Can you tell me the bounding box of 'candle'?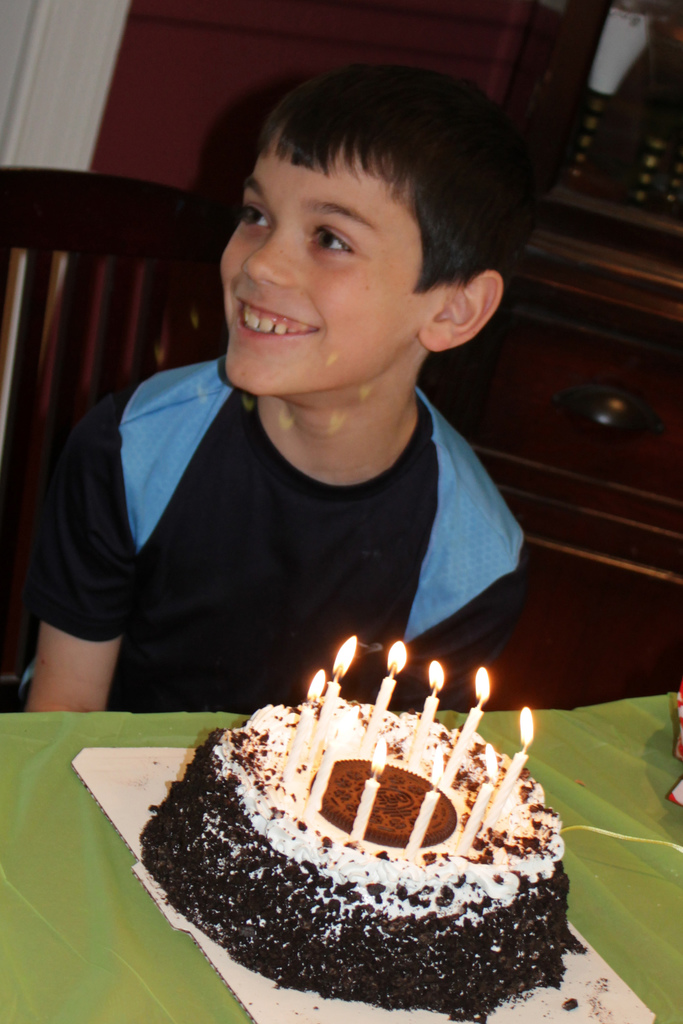
(x1=361, y1=640, x2=413, y2=743).
